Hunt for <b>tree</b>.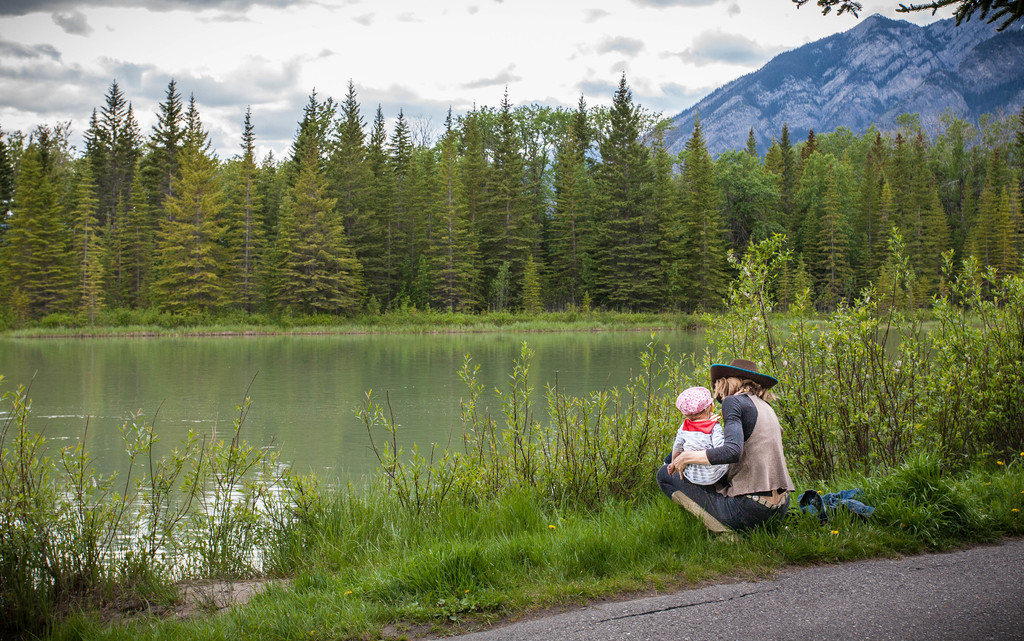
Hunted down at [792, 0, 1023, 46].
